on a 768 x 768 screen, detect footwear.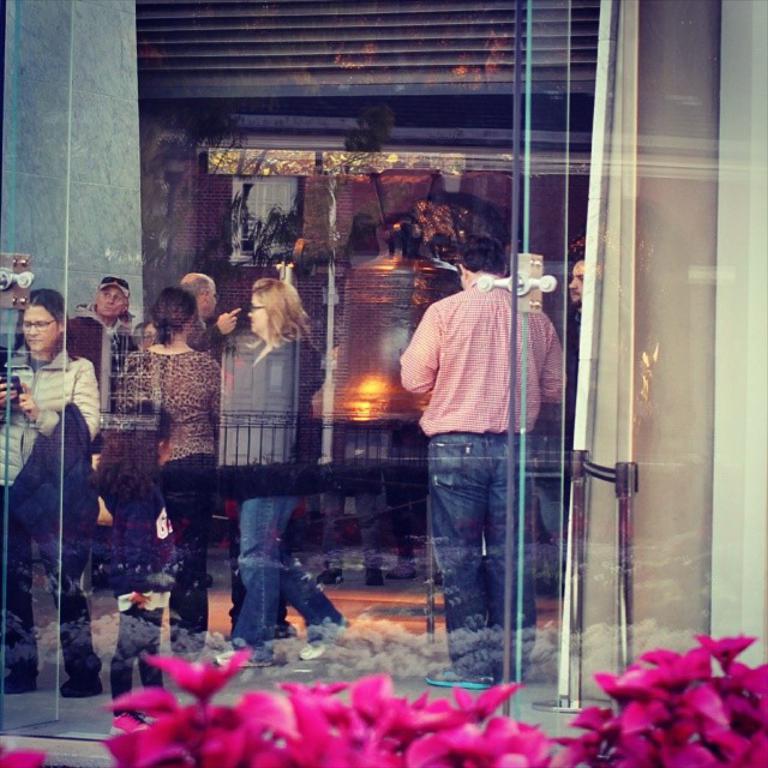
[365, 560, 390, 592].
